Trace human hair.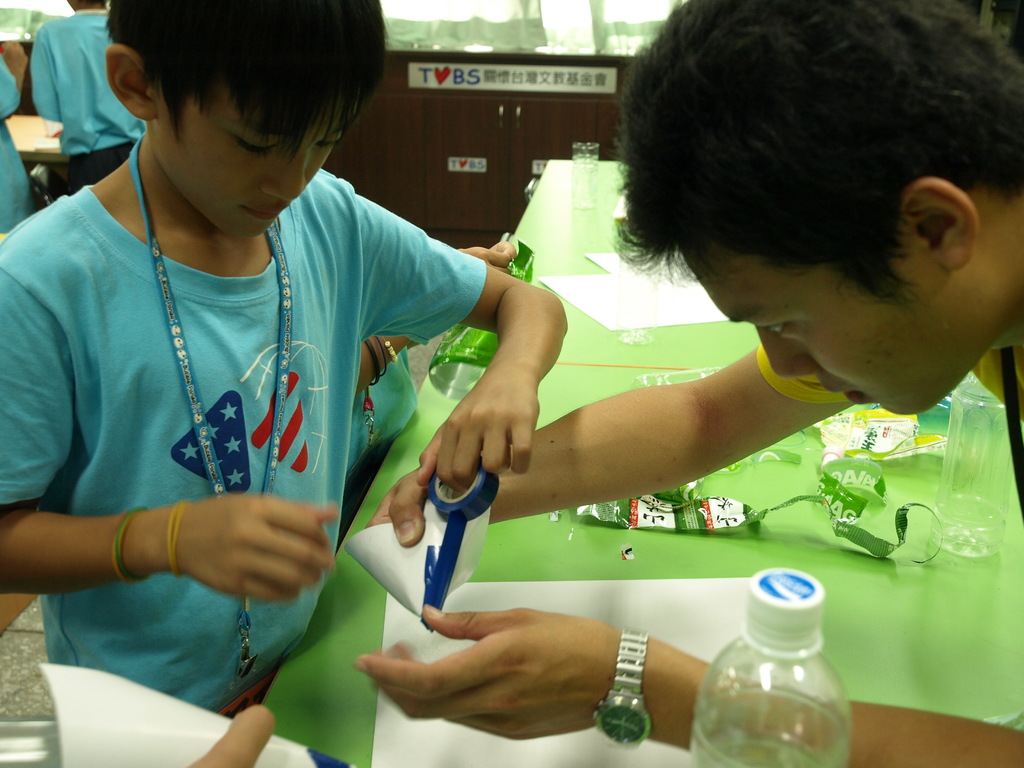
Traced to Rect(612, 0, 1023, 311).
